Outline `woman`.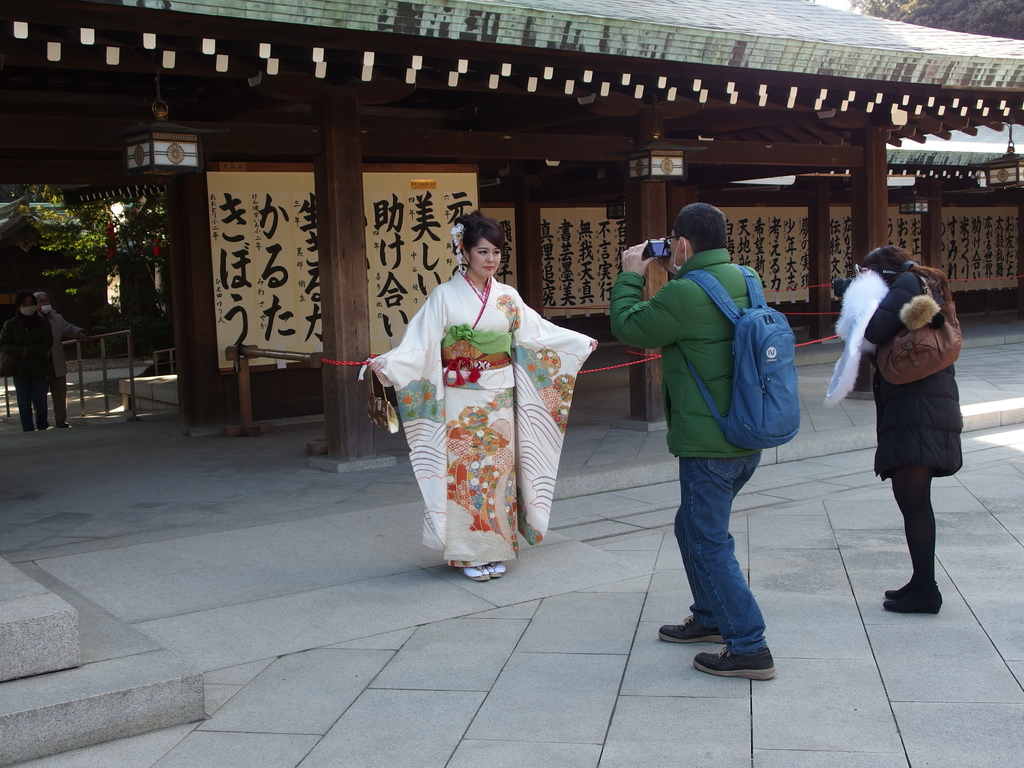
Outline: pyautogui.locateOnScreen(401, 214, 574, 587).
